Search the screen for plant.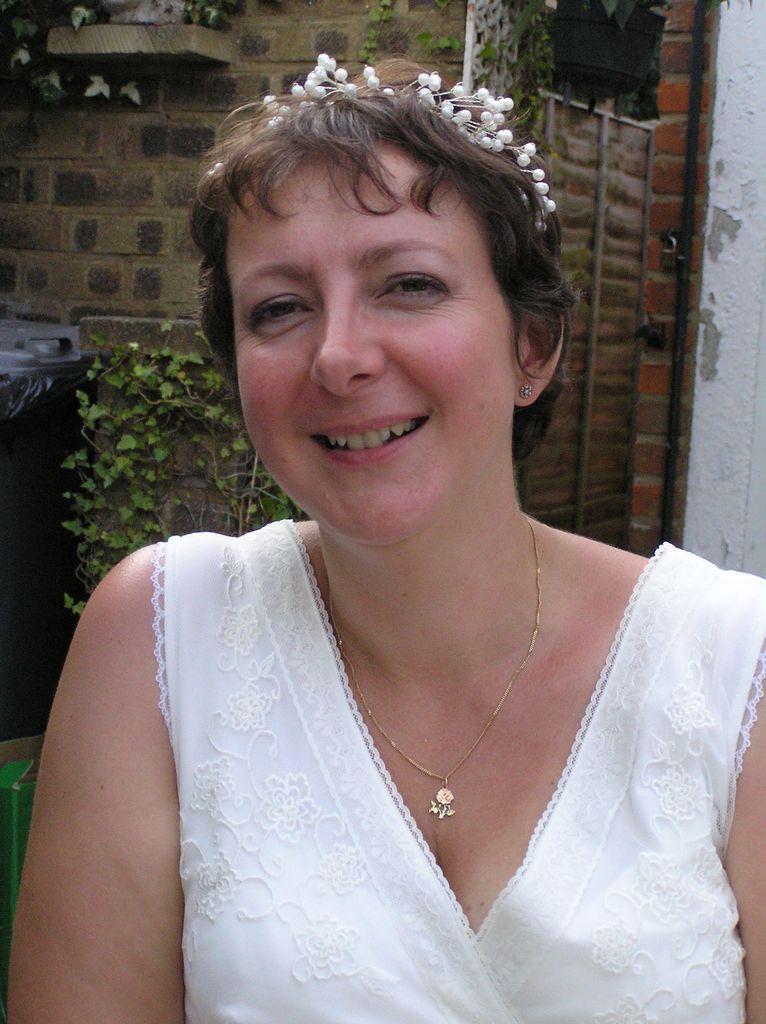
Found at 52,323,308,617.
